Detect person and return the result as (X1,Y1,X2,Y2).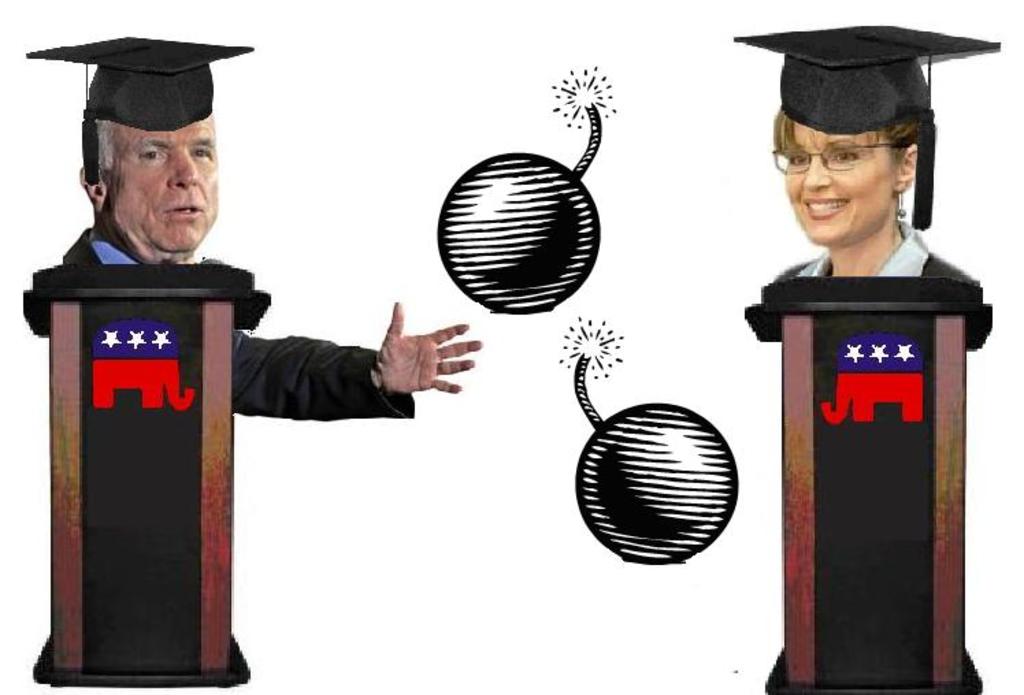
(769,130,987,300).
